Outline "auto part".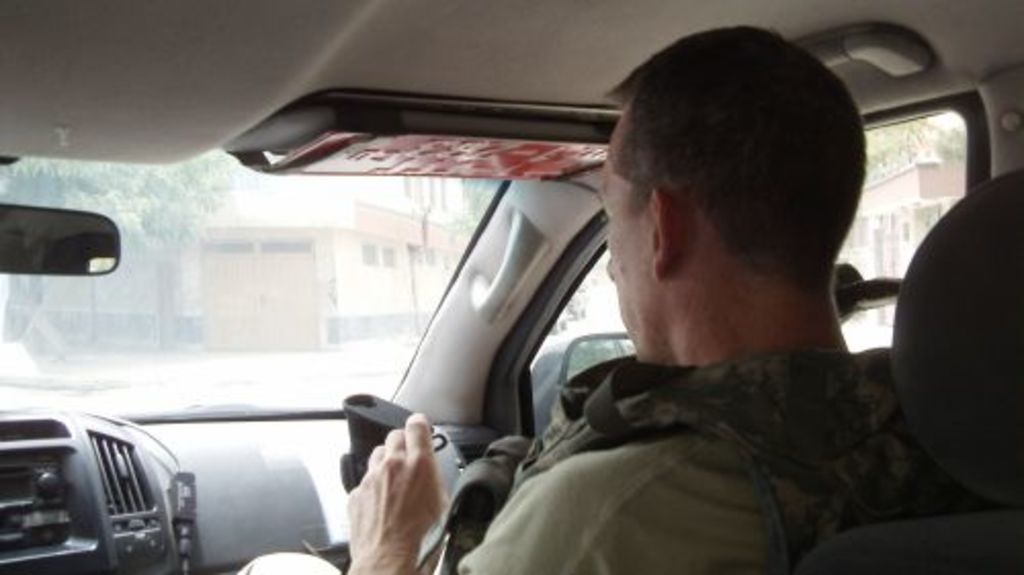
Outline: [6, 178, 121, 289].
